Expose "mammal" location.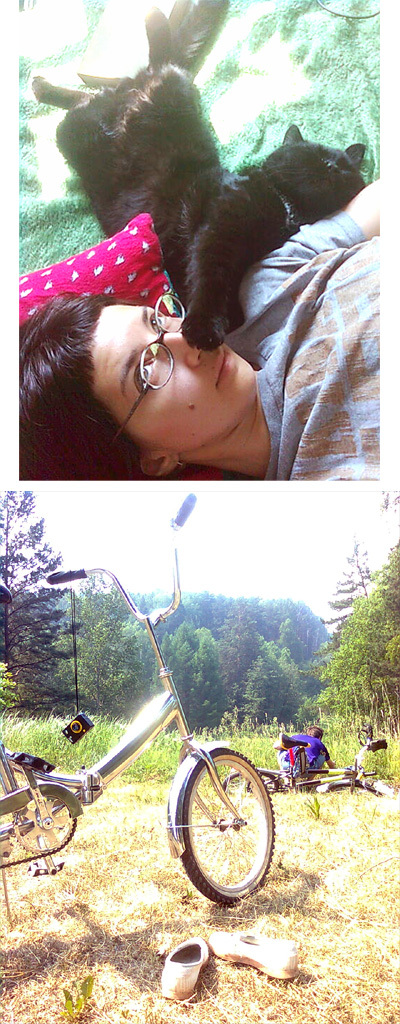
Exposed at 97:122:360:341.
